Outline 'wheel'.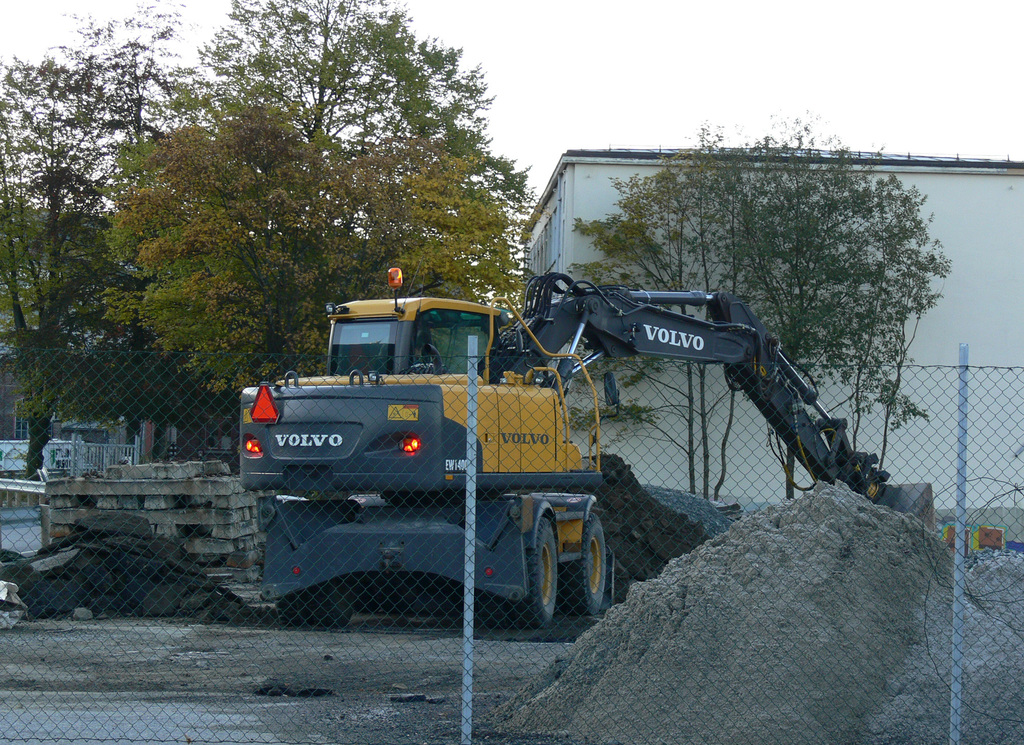
Outline: box=[559, 514, 607, 619].
